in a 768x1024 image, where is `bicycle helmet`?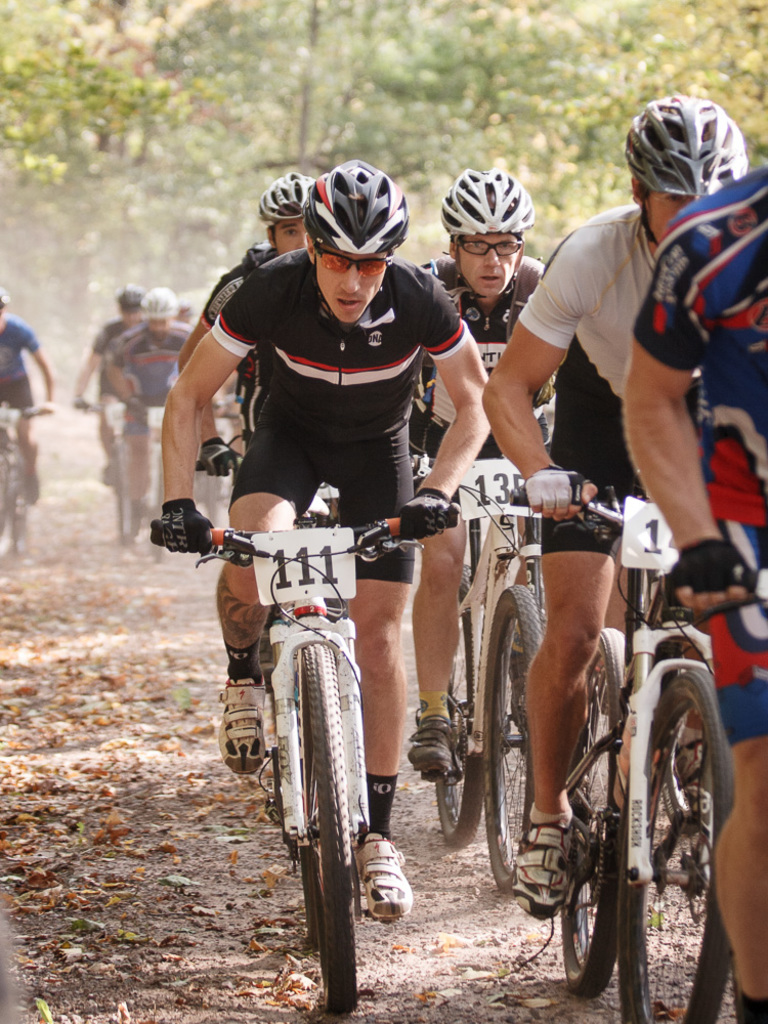
(446,166,530,236).
